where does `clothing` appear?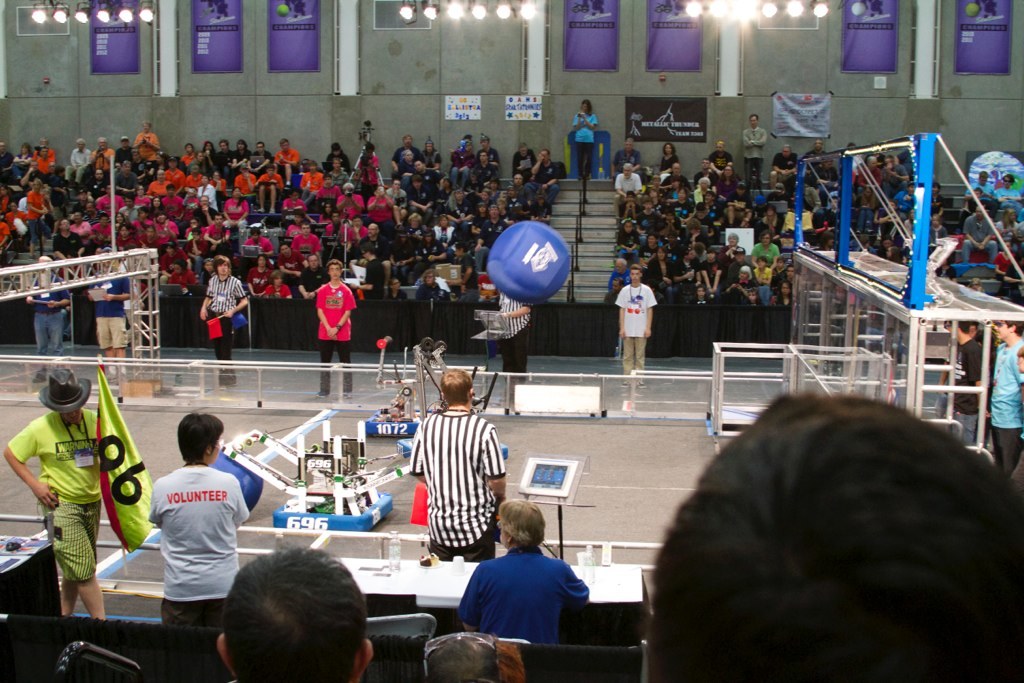
Appears at [408,411,503,560].
